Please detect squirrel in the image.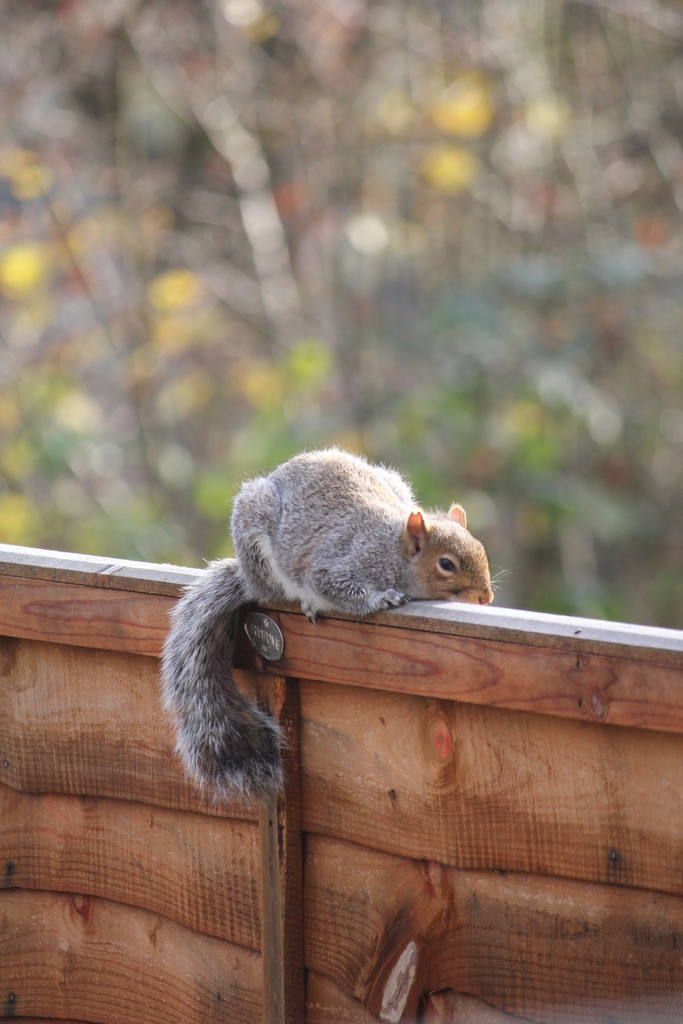
x1=159 y1=443 x2=498 y2=812.
